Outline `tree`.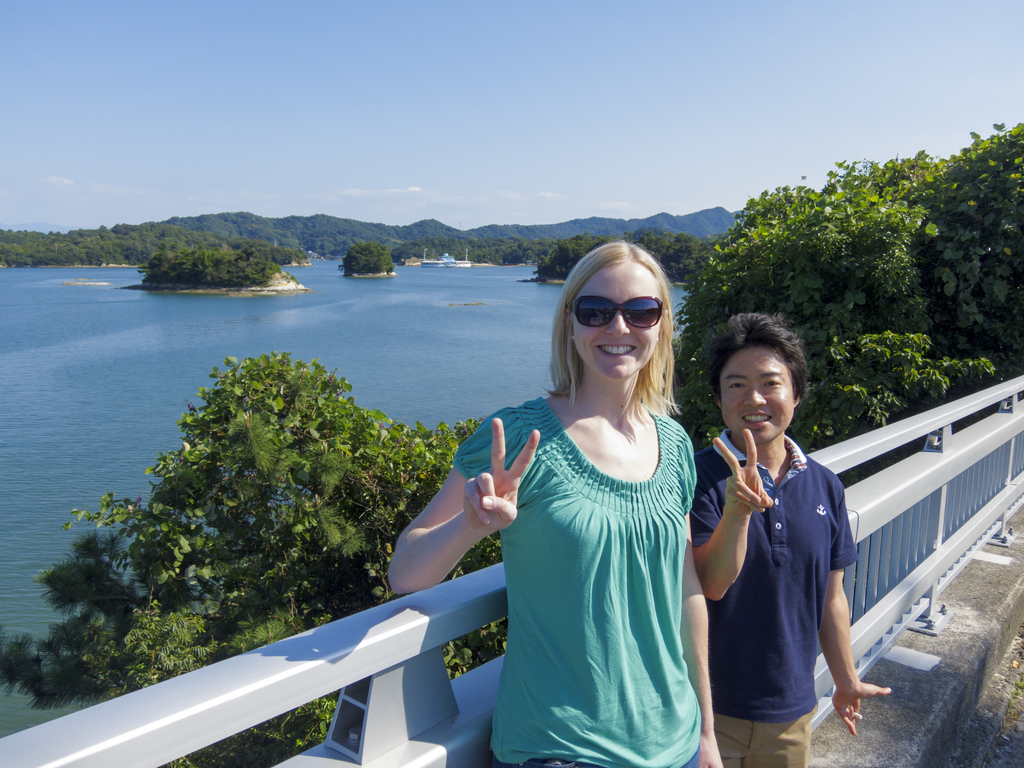
Outline: (left=343, top=239, right=404, bottom=275).
